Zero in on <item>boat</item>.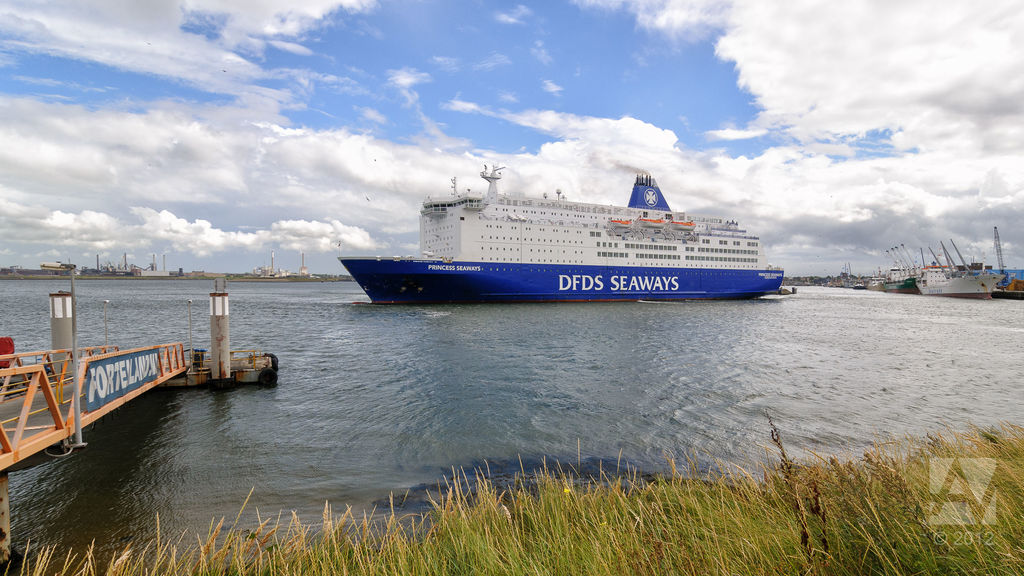
Zeroed in: {"left": 914, "top": 241, "right": 1002, "bottom": 300}.
